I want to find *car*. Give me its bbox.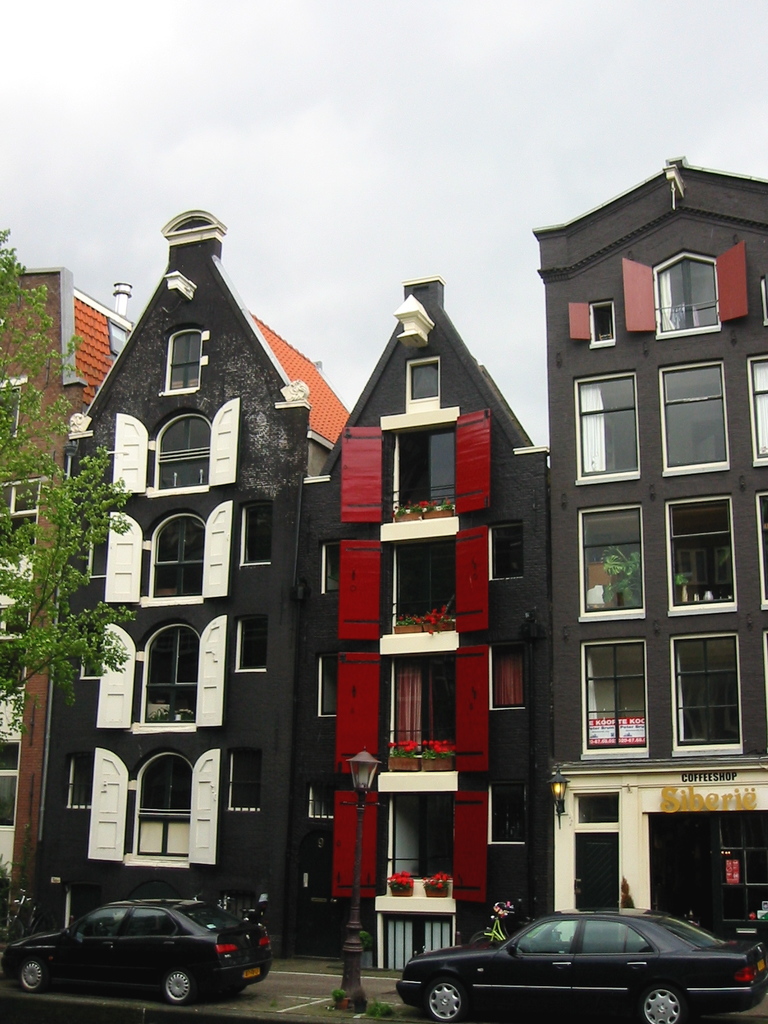
left=399, top=902, right=767, bottom=1023.
